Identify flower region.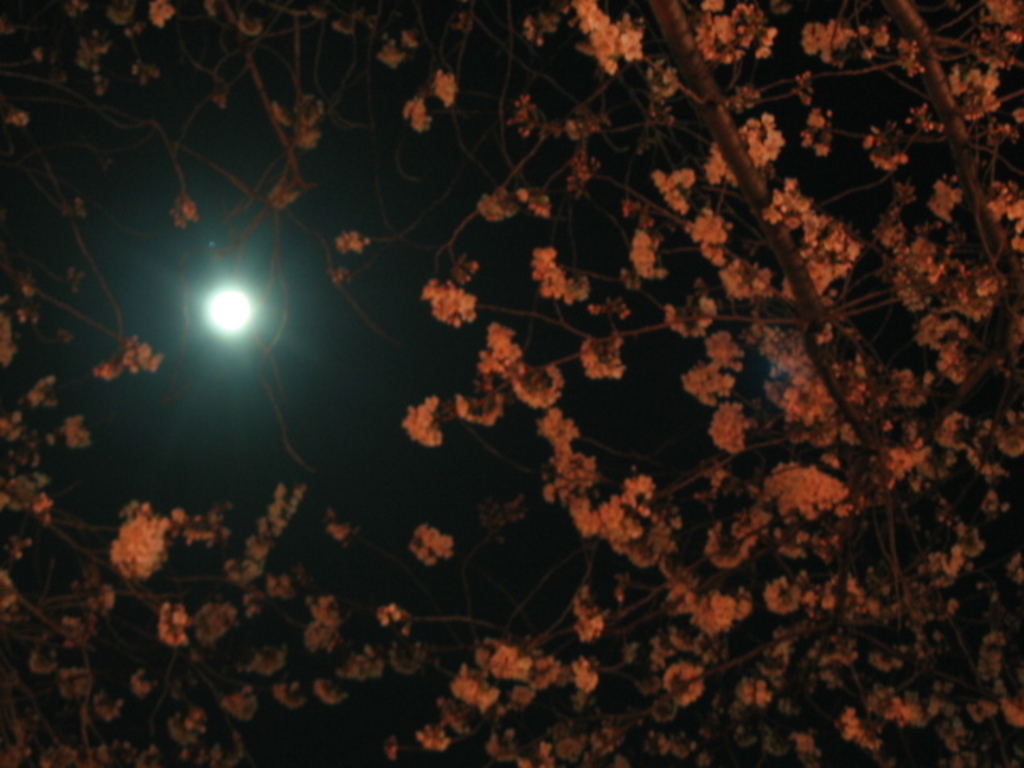
Region: (x1=8, y1=475, x2=46, y2=512).
